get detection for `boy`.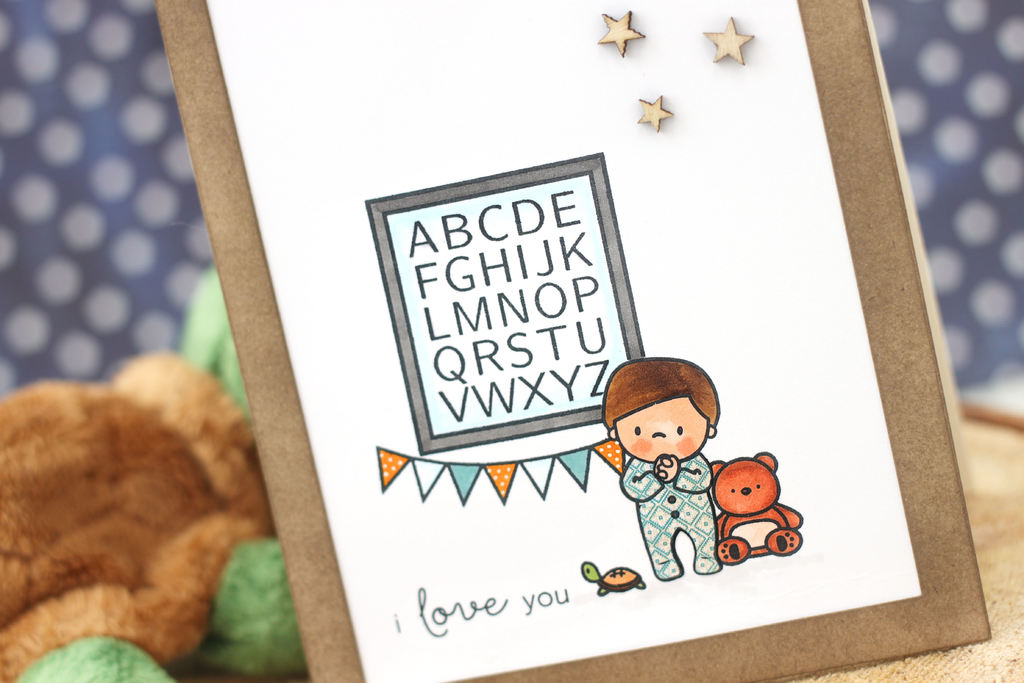
Detection: {"x1": 604, "y1": 363, "x2": 717, "y2": 575}.
